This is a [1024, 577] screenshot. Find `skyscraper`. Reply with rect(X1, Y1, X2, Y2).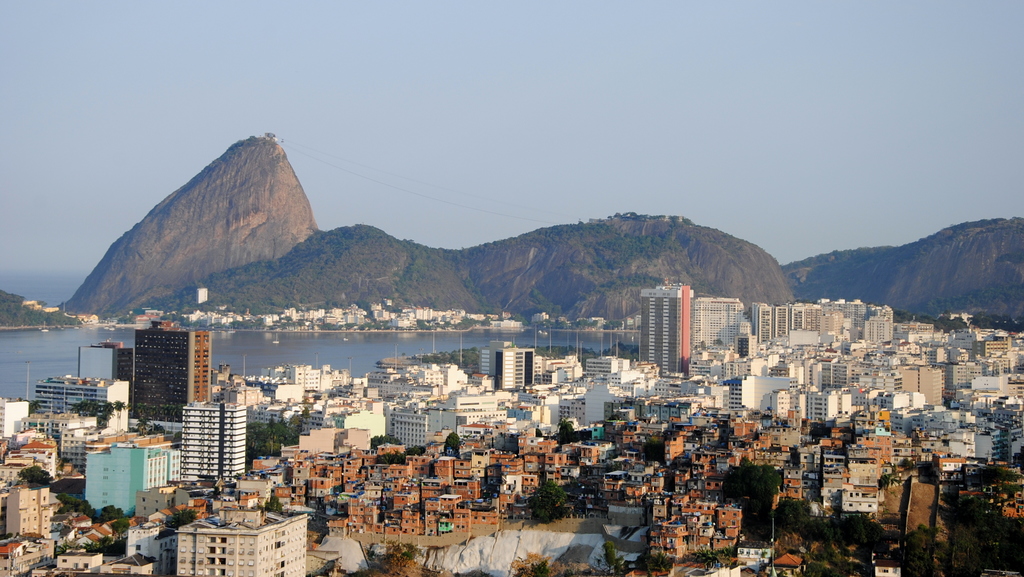
rect(387, 396, 505, 453).
